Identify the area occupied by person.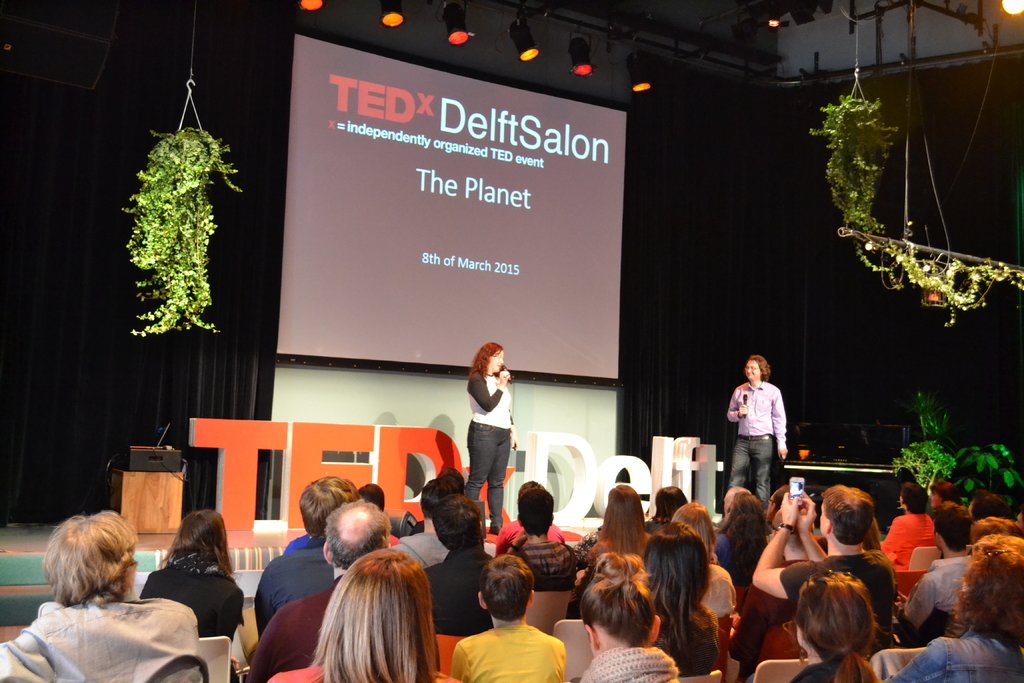
Area: Rect(389, 477, 454, 570).
